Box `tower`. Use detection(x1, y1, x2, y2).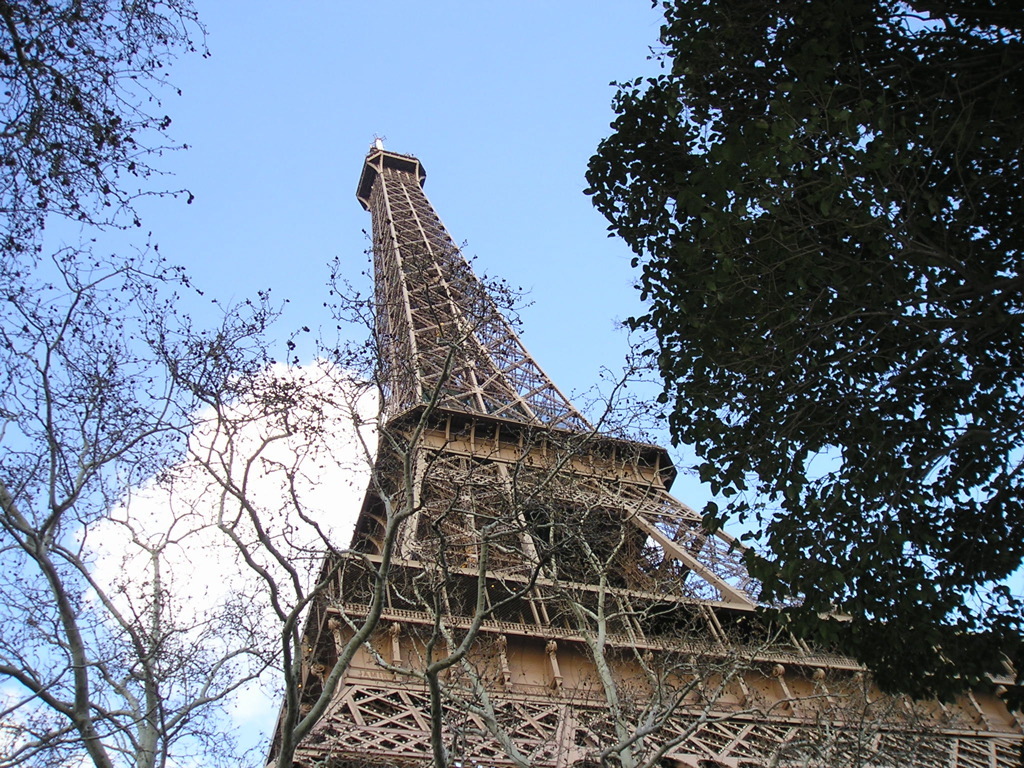
detection(301, 104, 676, 707).
